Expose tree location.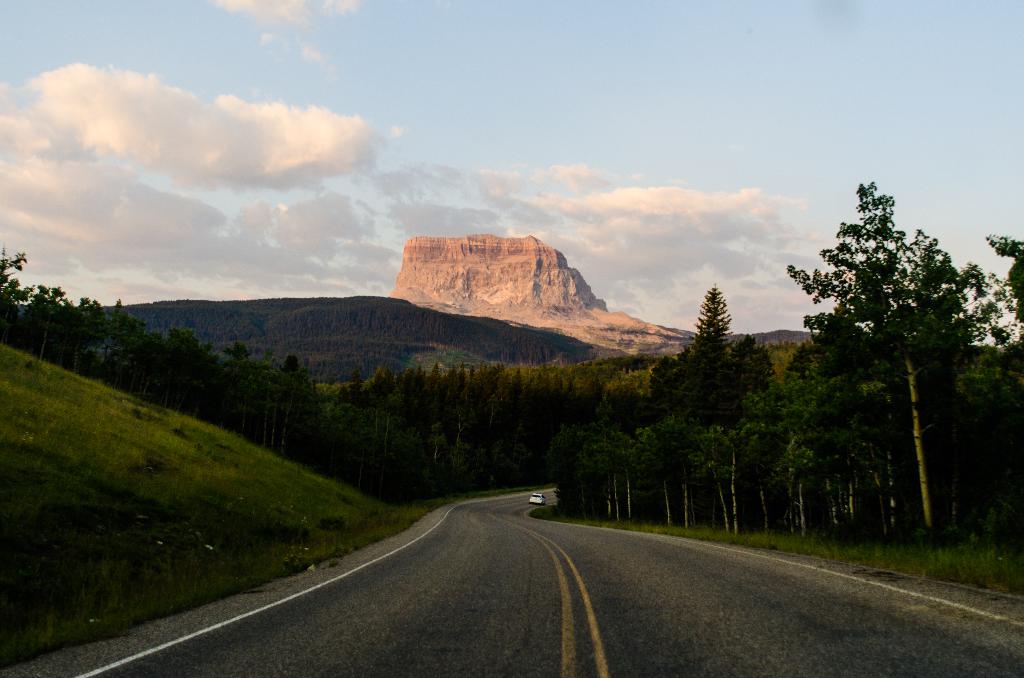
Exposed at Rect(624, 275, 775, 550).
